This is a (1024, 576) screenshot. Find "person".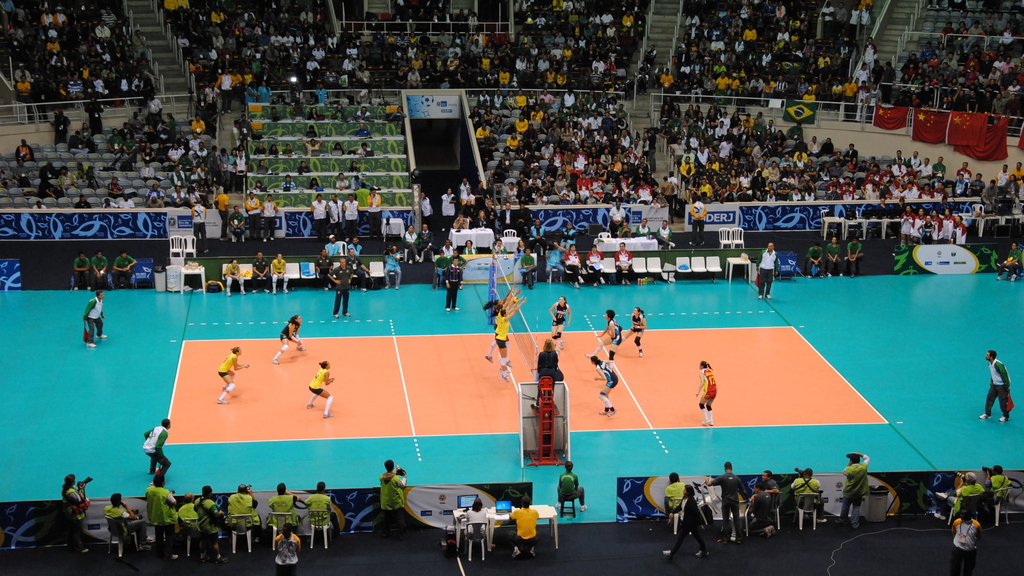
Bounding box: <bbox>305, 123, 321, 133</bbox>.
